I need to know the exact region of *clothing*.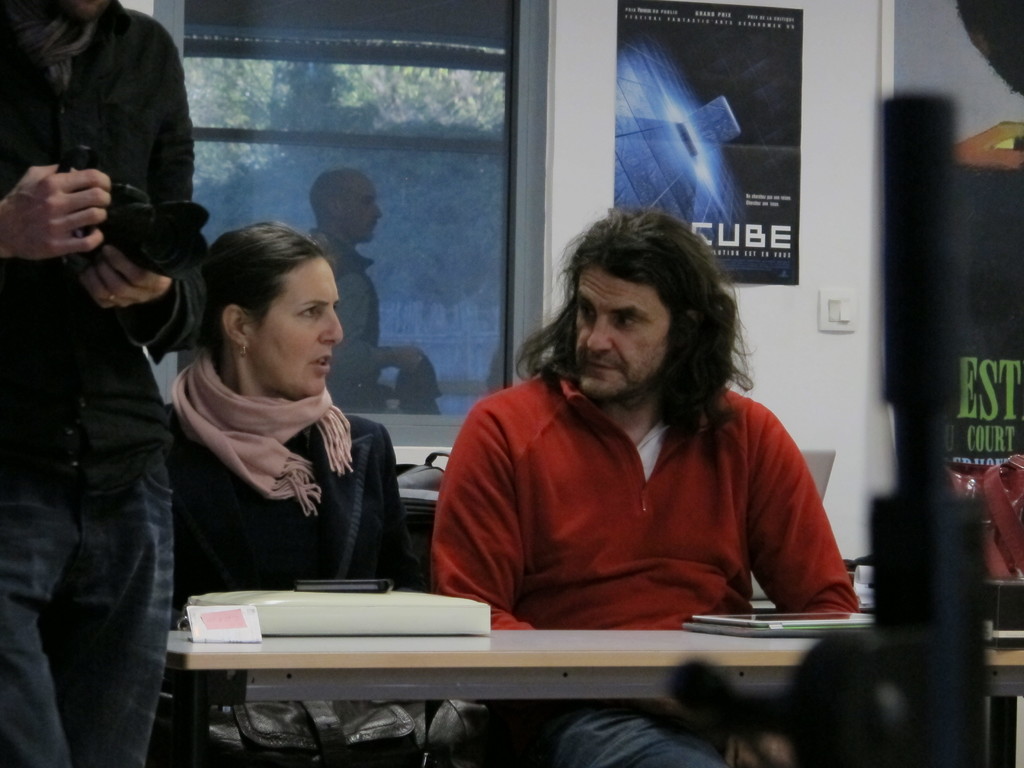
Region: BBox(156, 339, 427, 615).
